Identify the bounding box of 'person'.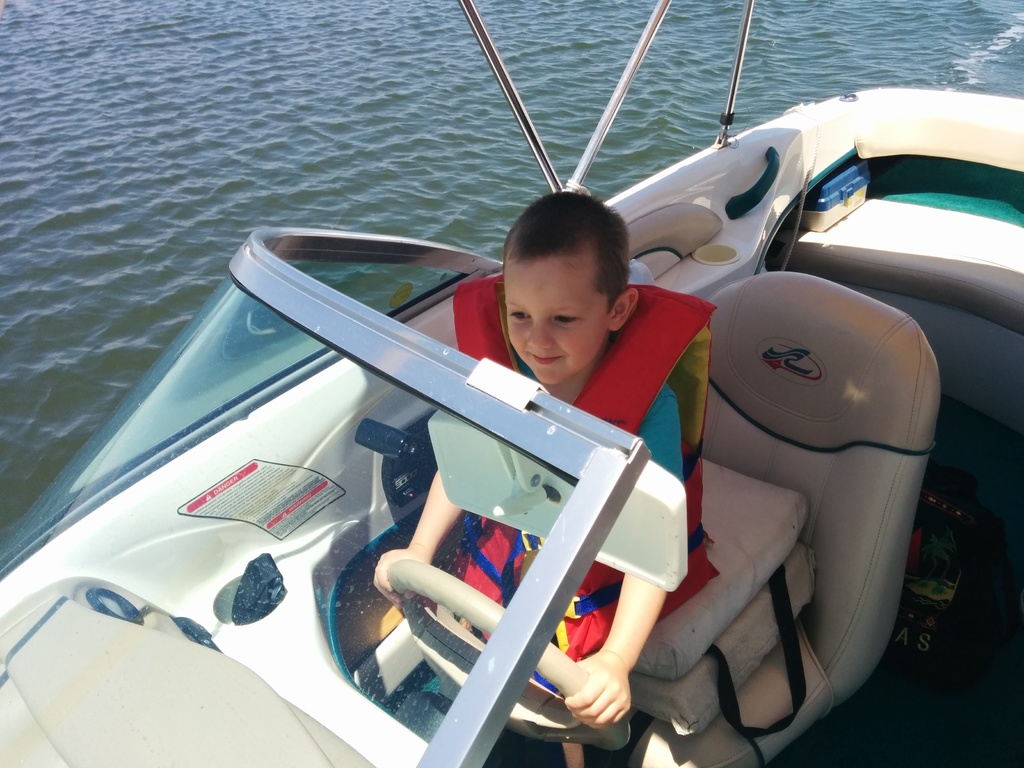
bbox(371, 188, 712, 767).
